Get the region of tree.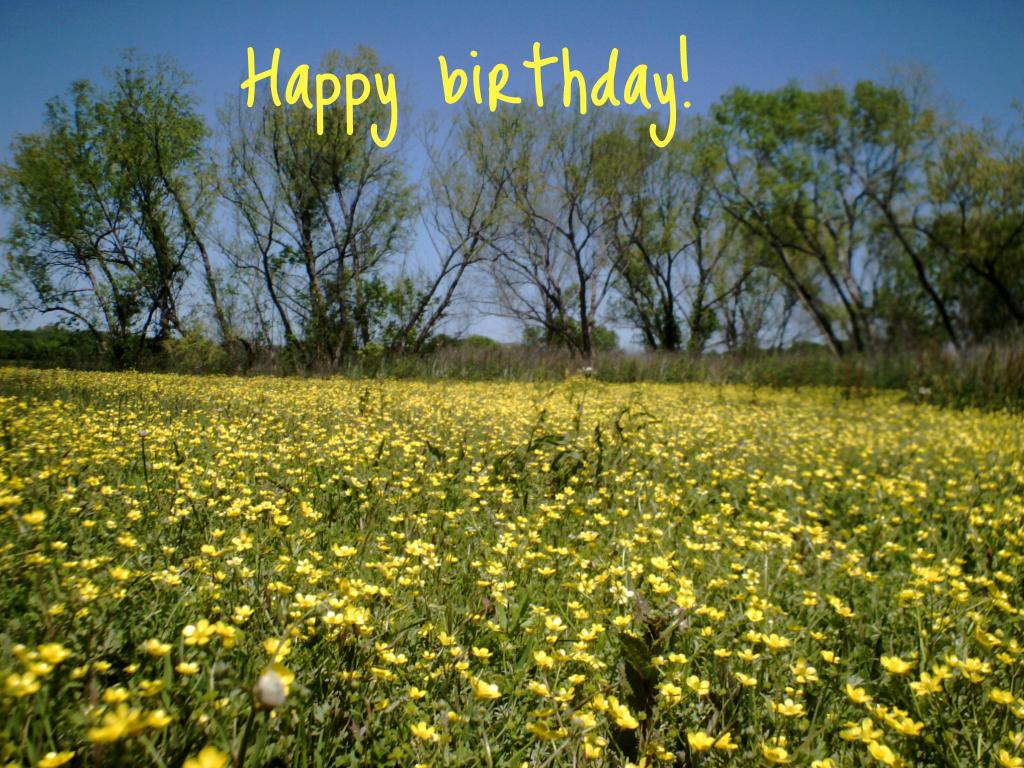
{"left": 677, "top": 70, "right": 966, "bottom": 393}.
